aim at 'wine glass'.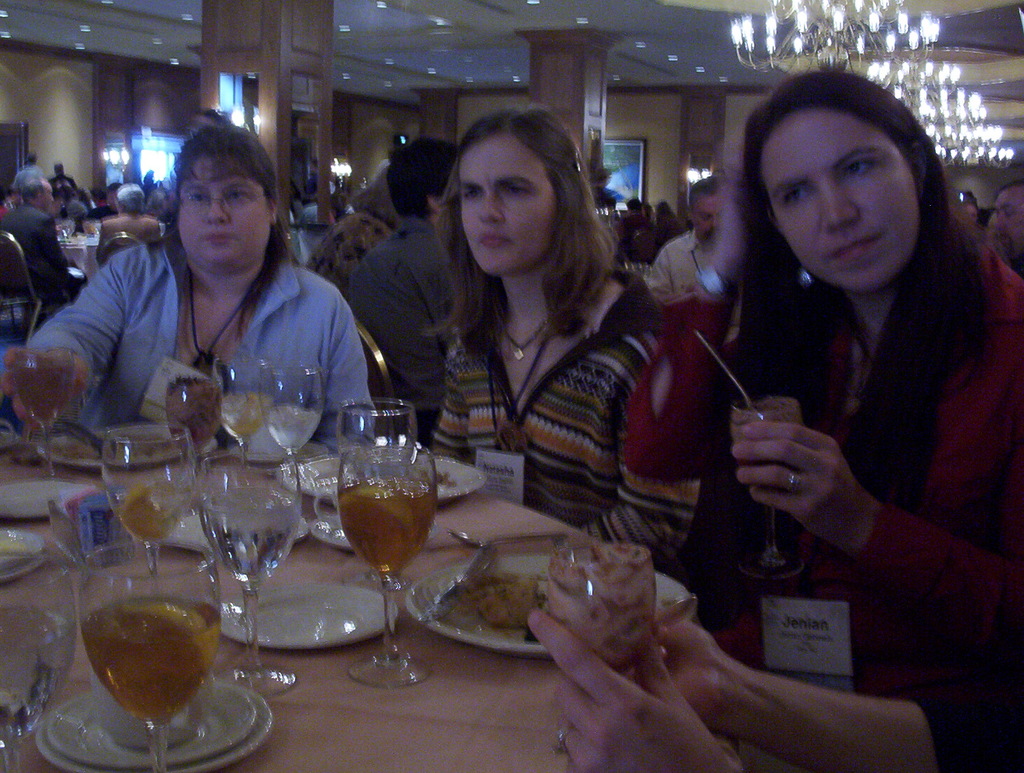
Aimed at bbox=(162, 373, 231, 507).
